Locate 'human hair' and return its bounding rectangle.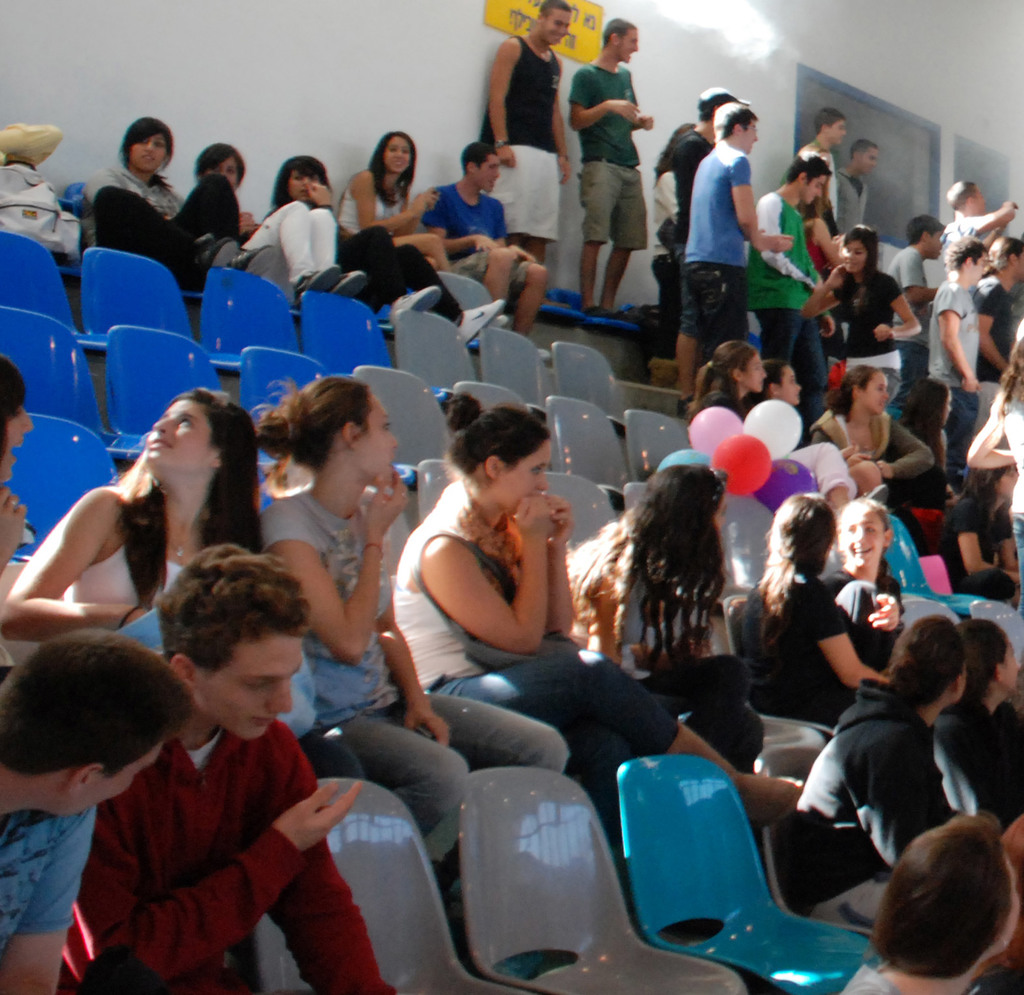
crop(377, 134, 422, 205).
